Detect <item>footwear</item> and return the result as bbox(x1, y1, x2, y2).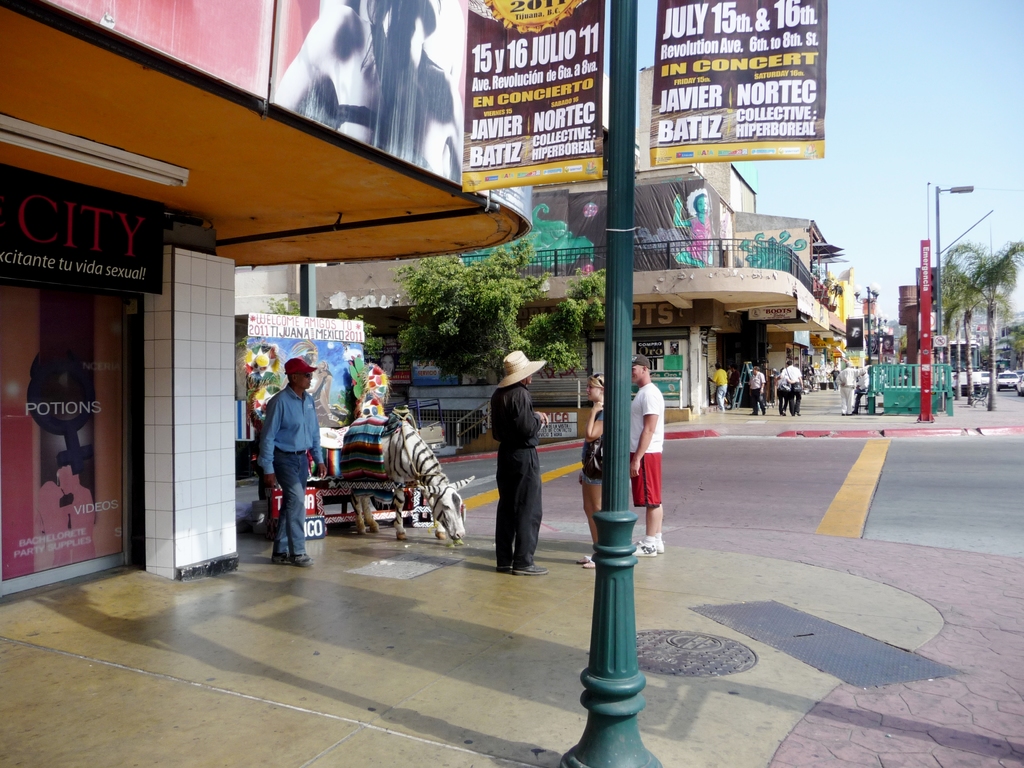
bbox(761, 409, 766, 414).
